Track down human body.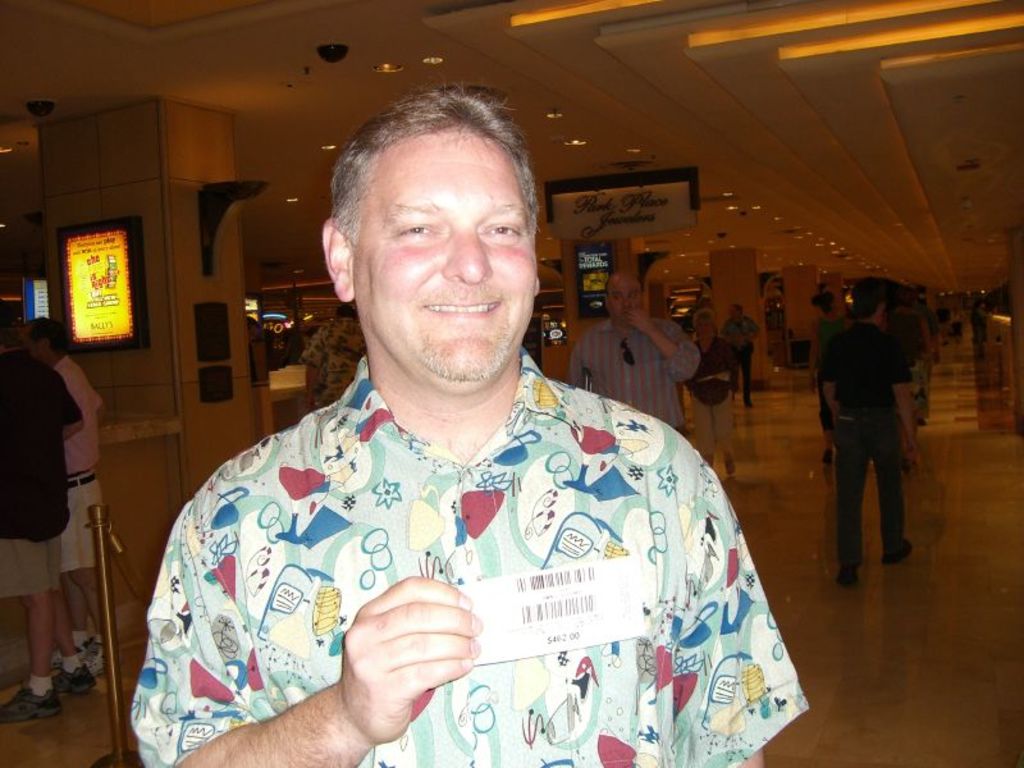
Tracked to select_region(0, 349, 91, 728).
